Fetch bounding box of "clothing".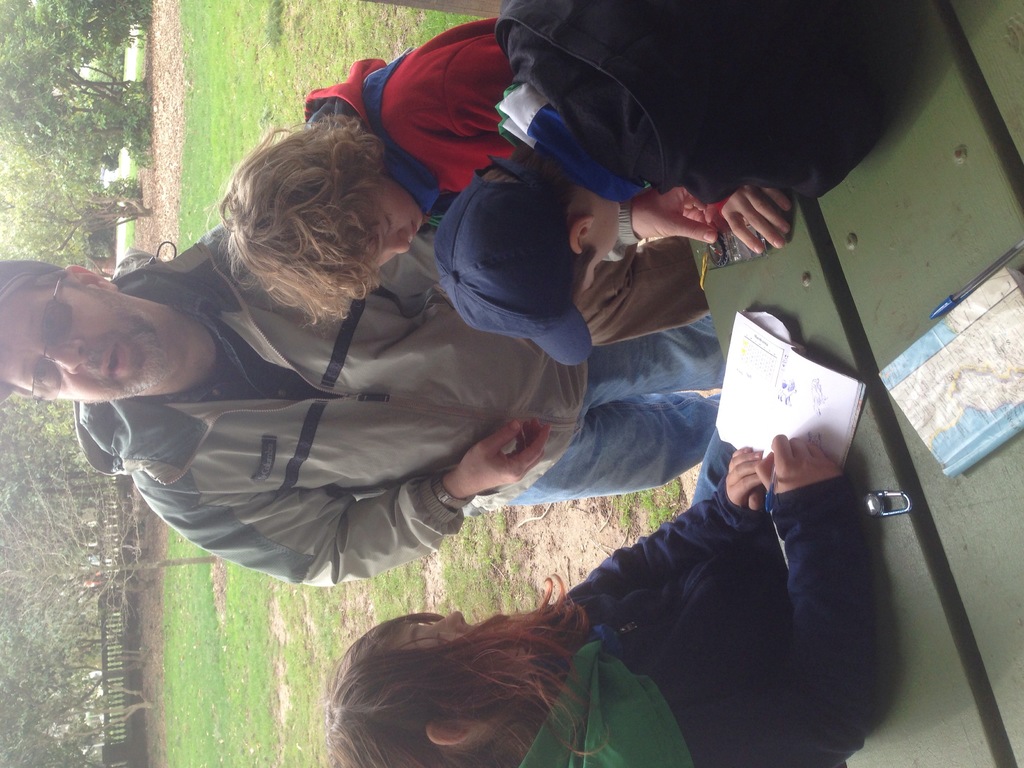
Bbox: <region>67, 225, 728, 595</region>.
